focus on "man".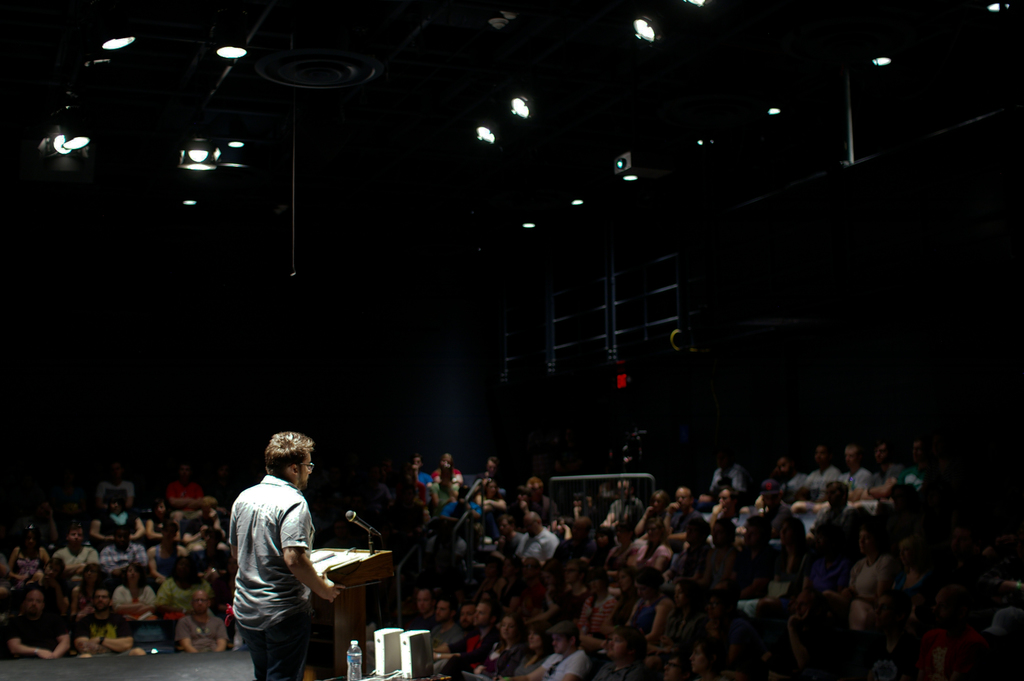
Focused at bbox=(863, 444, 902, 501).
